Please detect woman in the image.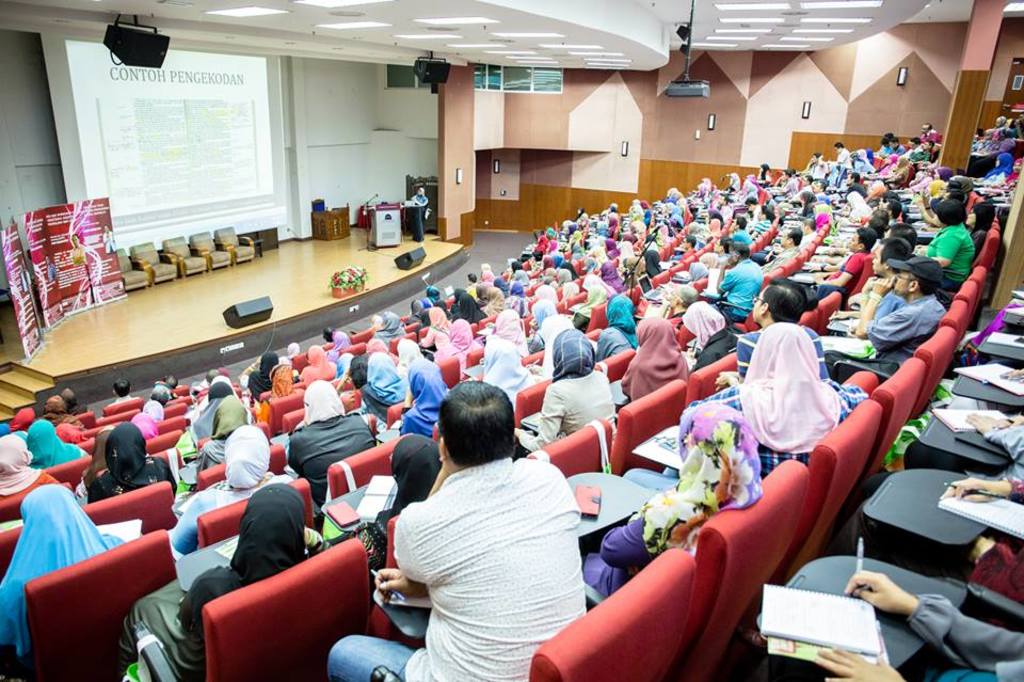
[512, 279, 522, 301].
